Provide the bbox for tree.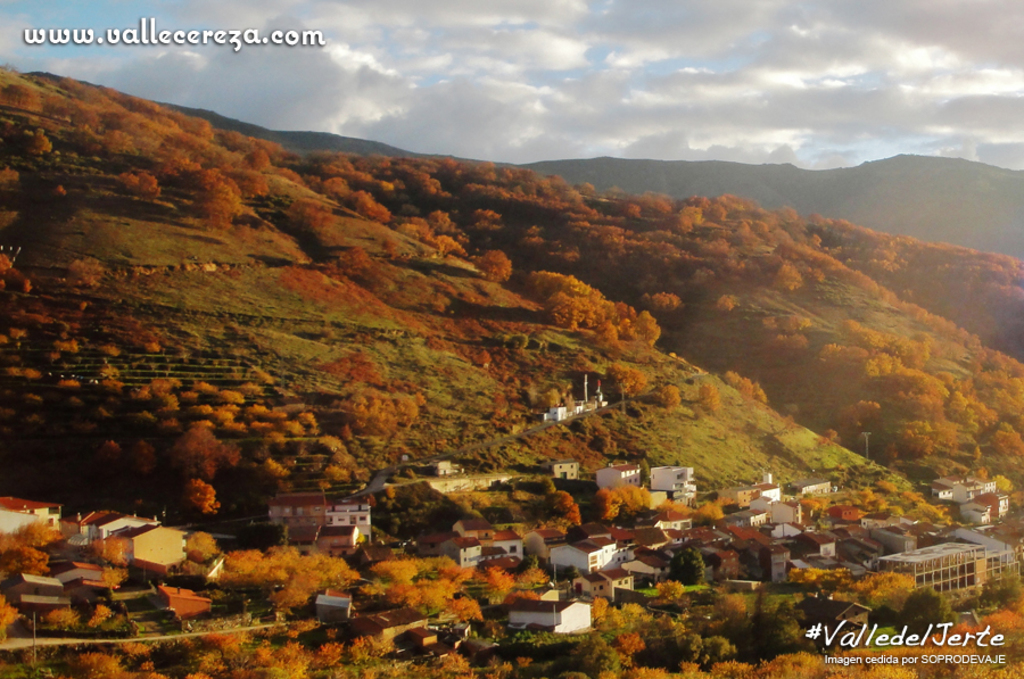
pyautogui.locateOnScreen(696, 380, 722, 417).
